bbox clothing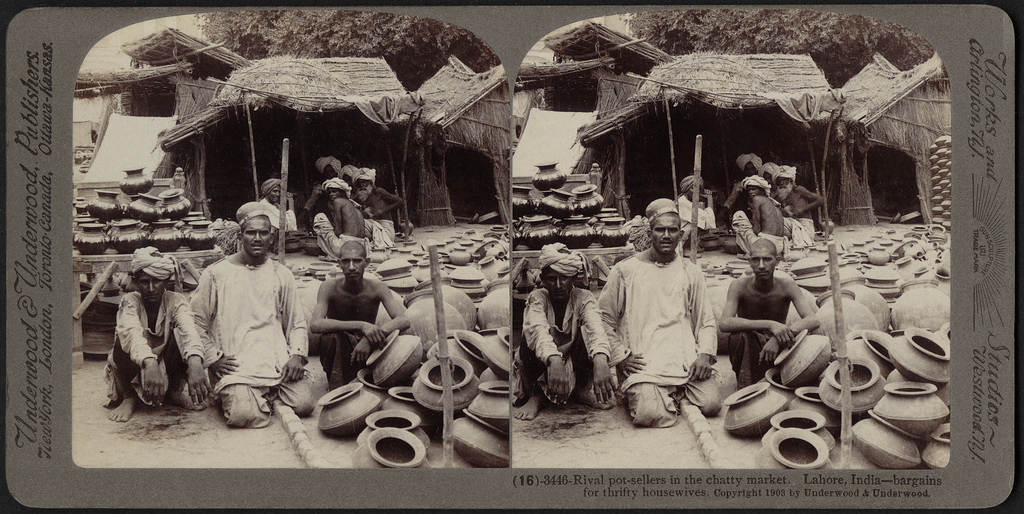
box(316, 320, 373, 397)
